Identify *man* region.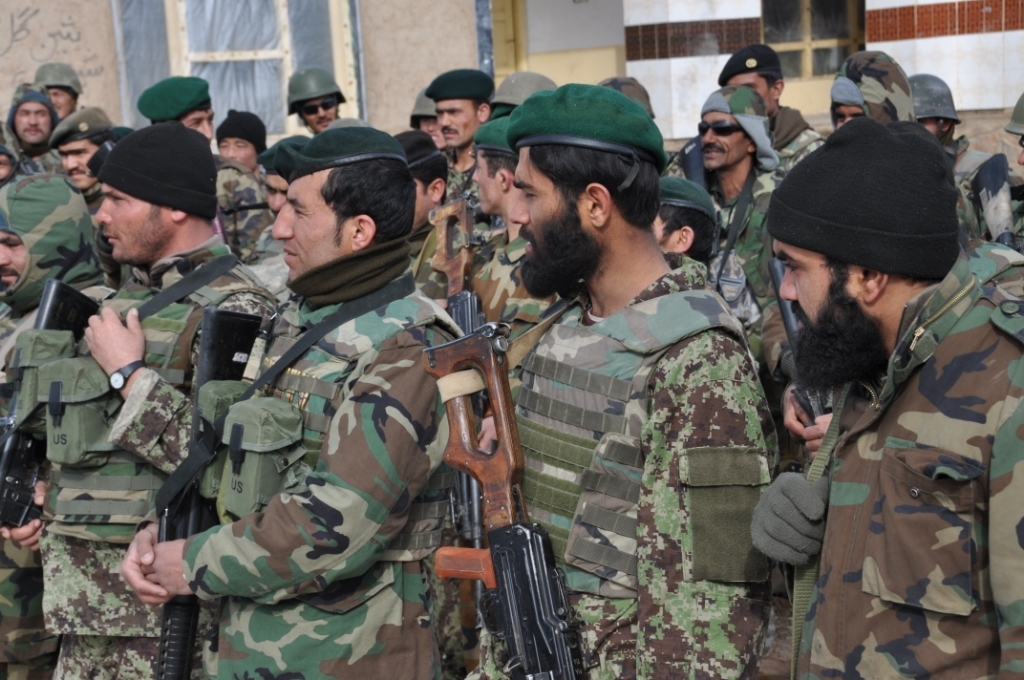
Region: pyautogui.locateOnScreen(665, 78, 776, 218).
